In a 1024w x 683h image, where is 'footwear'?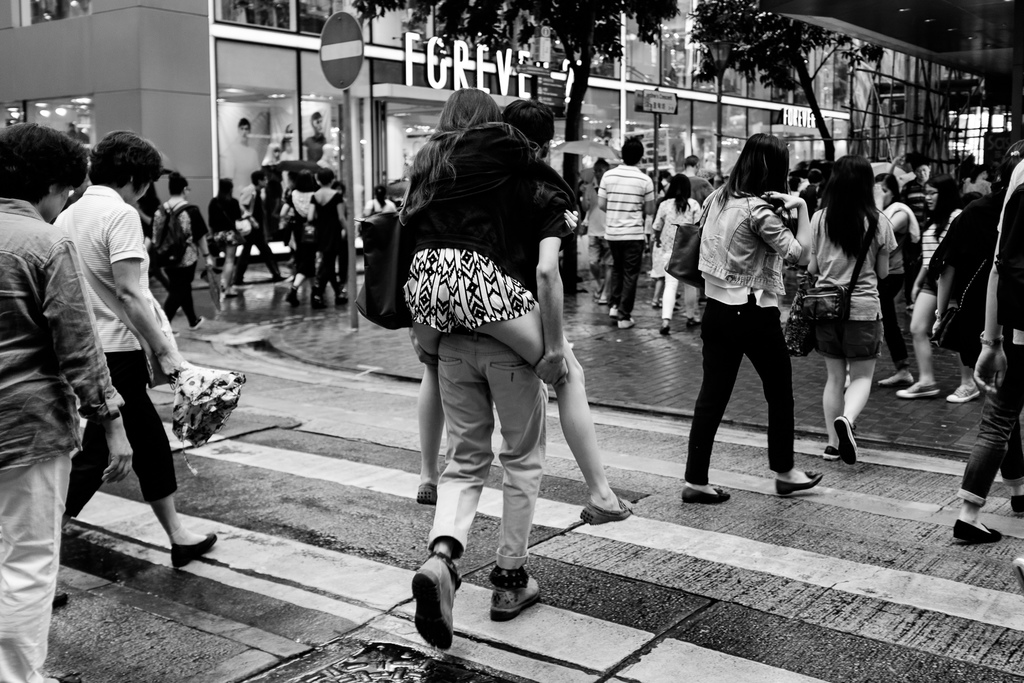
<region>188, 316, 207, 331</region>.
